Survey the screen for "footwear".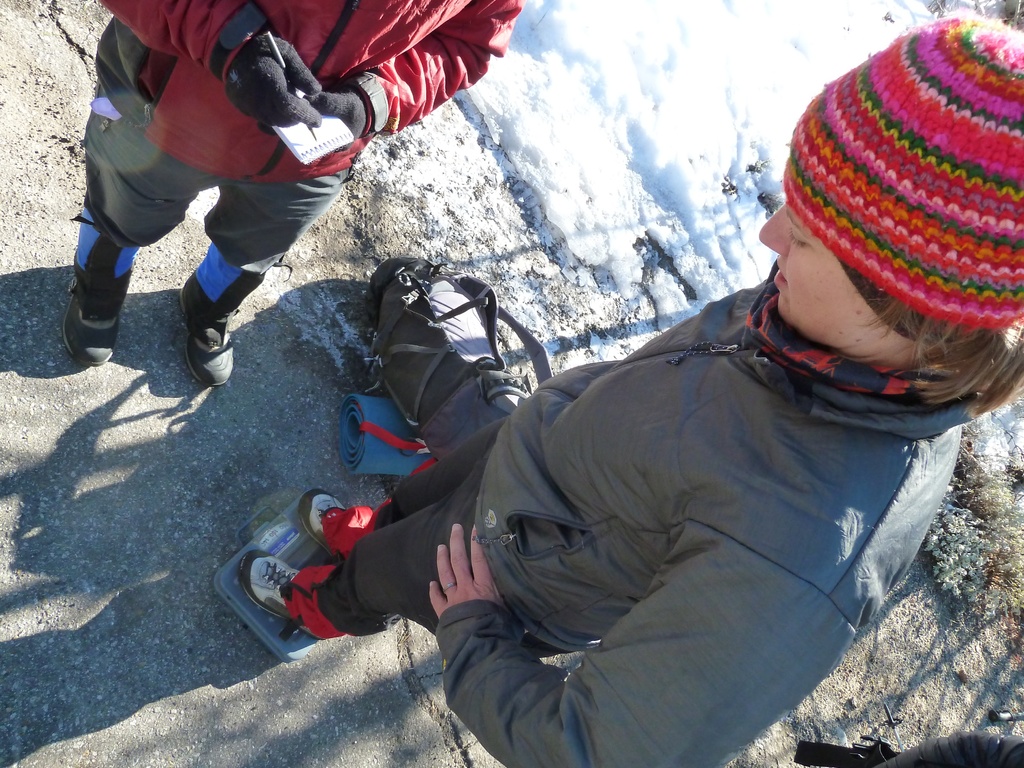
Survey found: (49,241,116,355).
